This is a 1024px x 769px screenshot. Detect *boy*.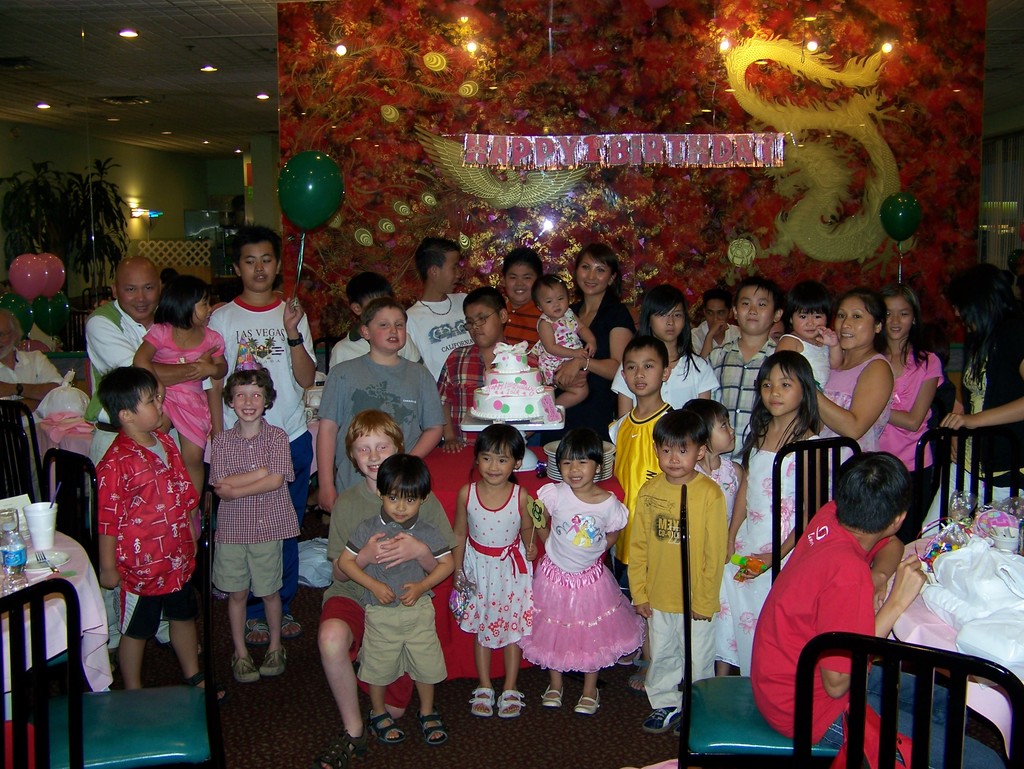
pyautogui.locateOnScreen(319, 409, 451, 768).
